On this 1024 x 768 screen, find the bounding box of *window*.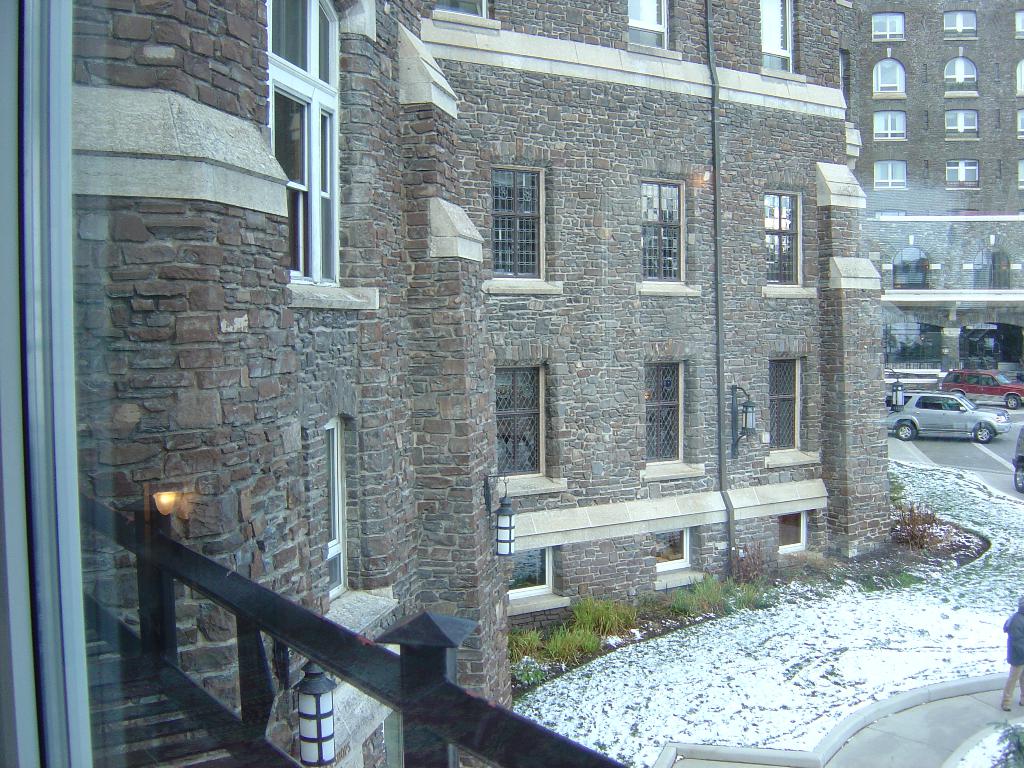
Bounding box: [x1=769, y1=358, x2=822, y2=470].
